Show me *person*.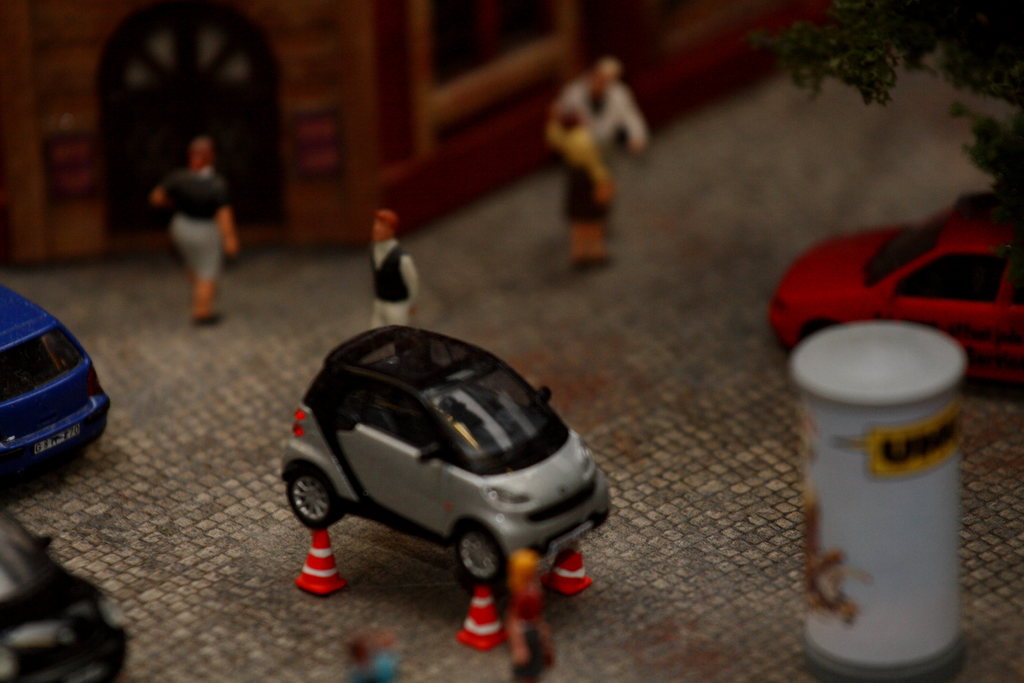
*person* is here: [x1=365, y1=206, x2=419, y2=328].
